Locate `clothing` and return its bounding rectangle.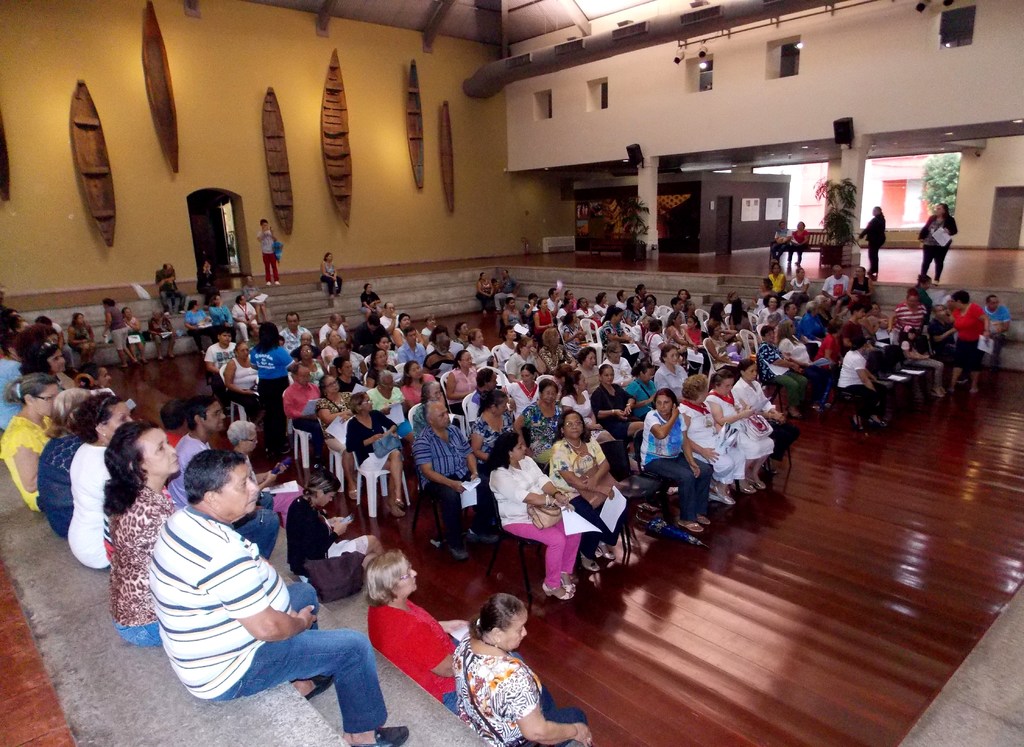
pyautogui.locateOnScreen(821, 270, 851, 295).
